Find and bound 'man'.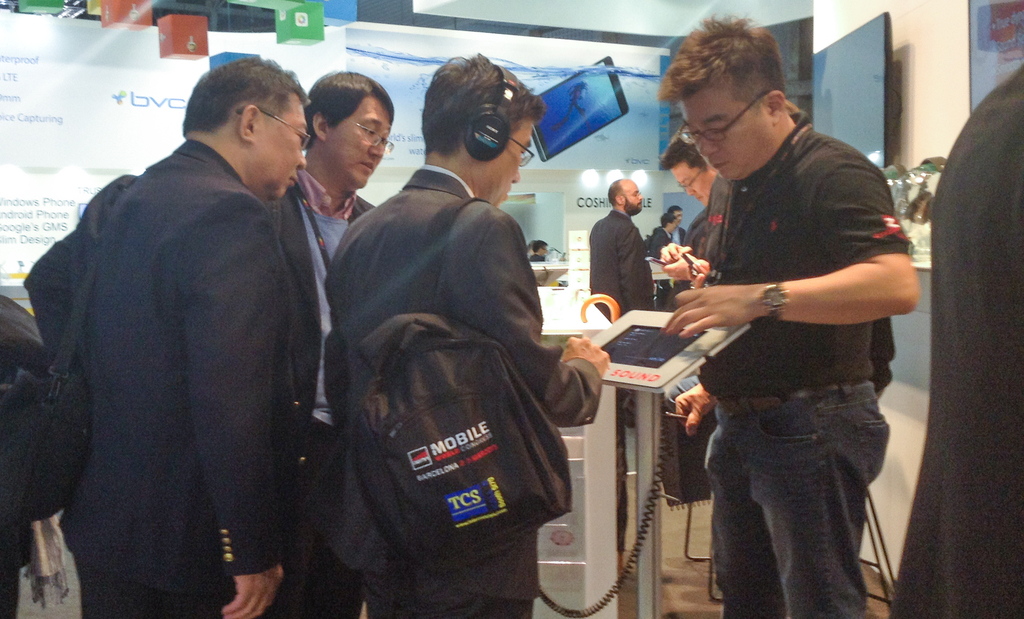
Bound: box=[318, 49, 612, 617].
